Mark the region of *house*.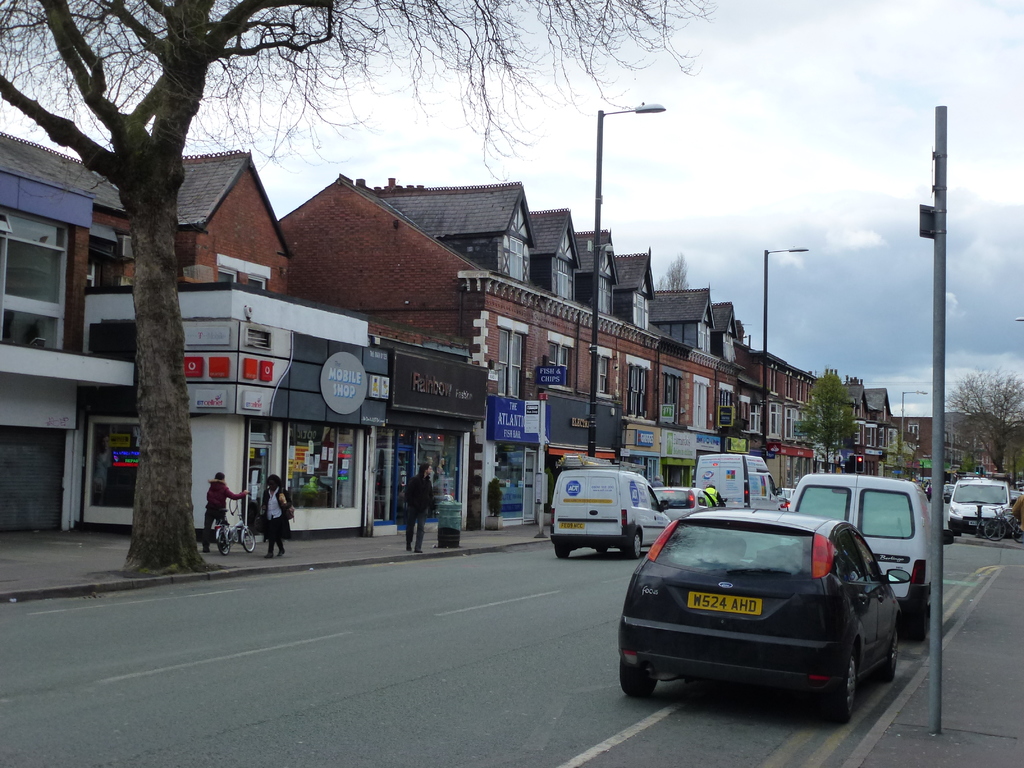
Region: rect(540, 300, 601, 467).
